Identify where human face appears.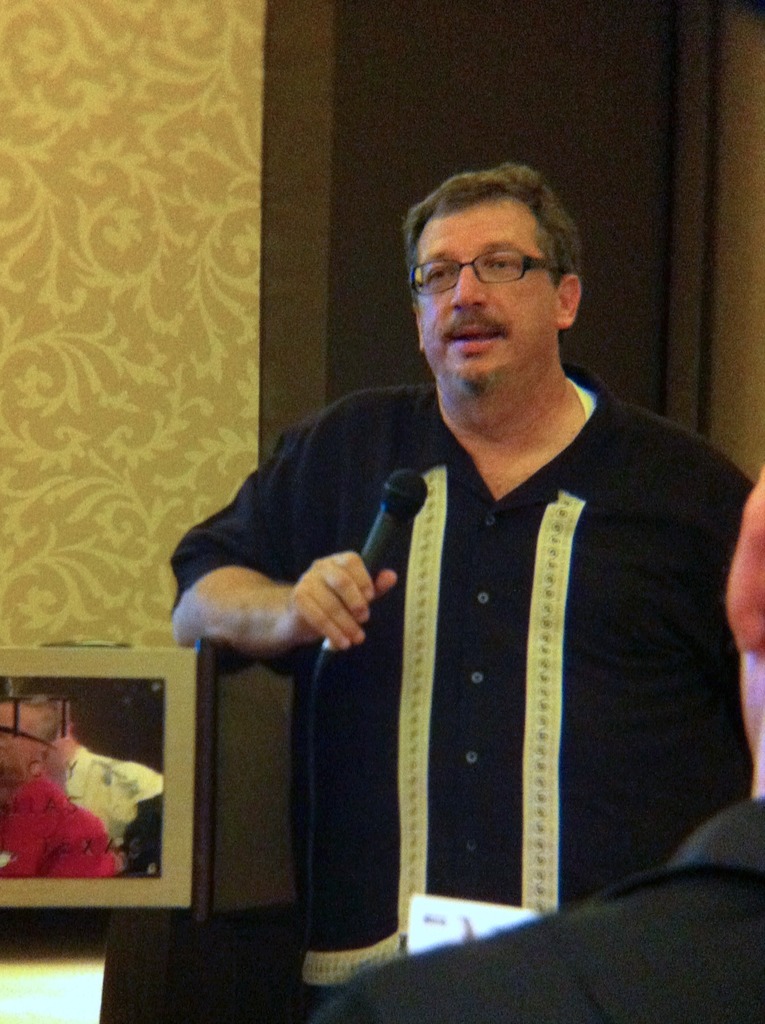
Appears at locate(425, 211, 549, 369).
